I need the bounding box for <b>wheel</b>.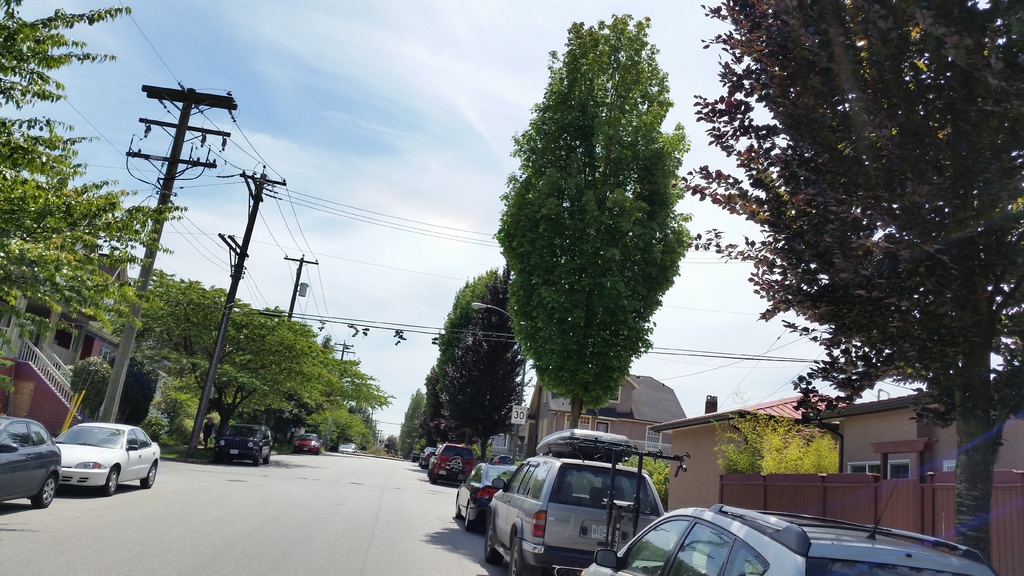
Here it is: box(484, 518, 495, 566).
